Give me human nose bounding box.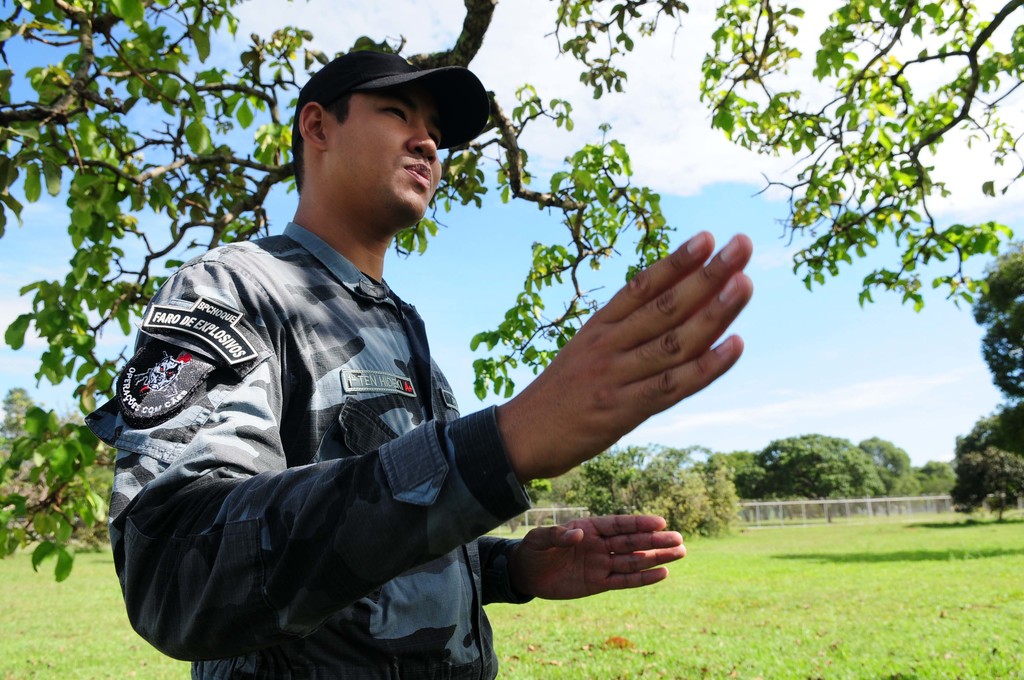
[410,120,436,161].
